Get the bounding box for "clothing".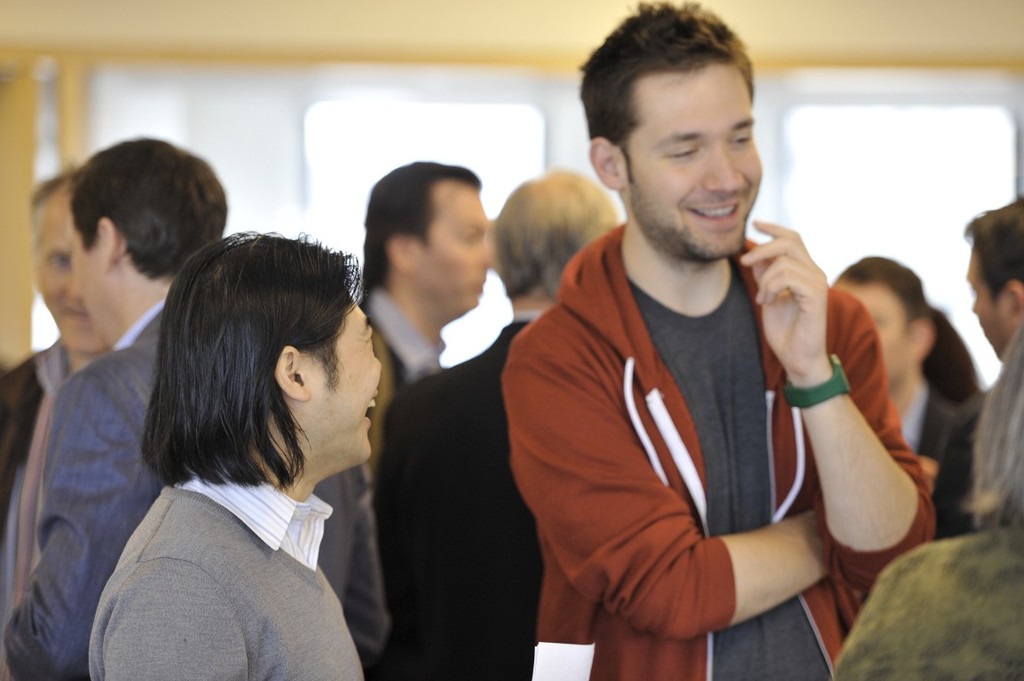
box=[829, 523, 1023, 680].
